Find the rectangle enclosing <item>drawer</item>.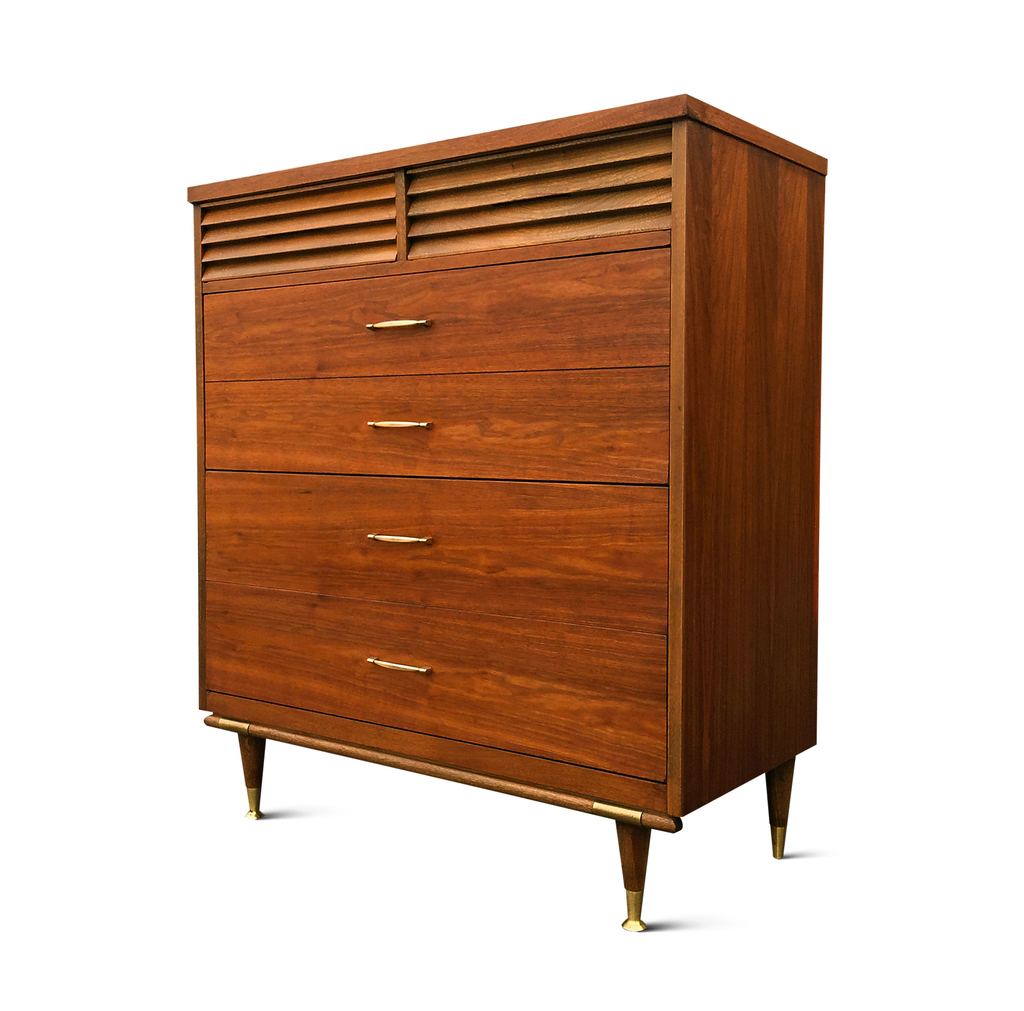
Rect(202, 246, 669, 383).
